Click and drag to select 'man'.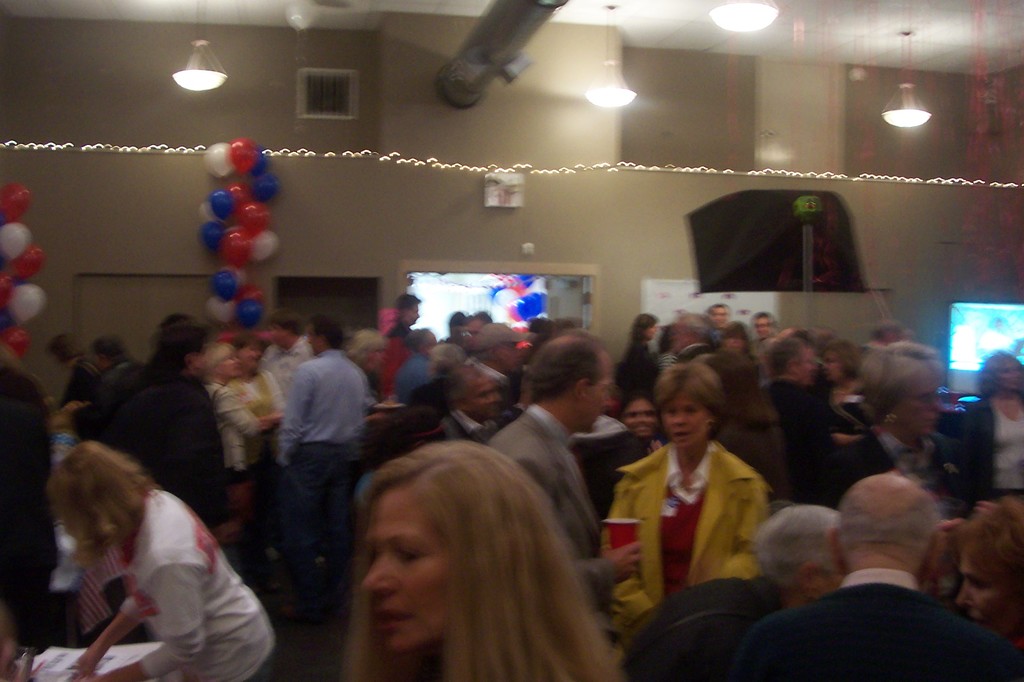
Selection: left=116, top=321, right=231, bottom=553.
